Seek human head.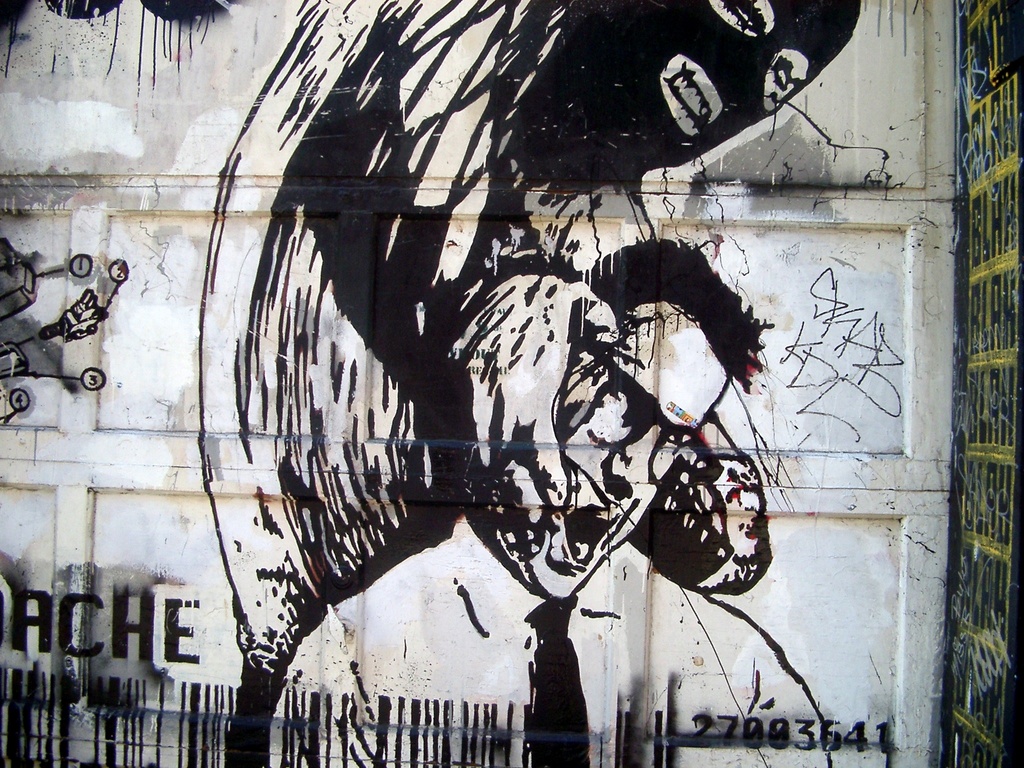
<bbox>553, 236, 765, 600</bbox>.
